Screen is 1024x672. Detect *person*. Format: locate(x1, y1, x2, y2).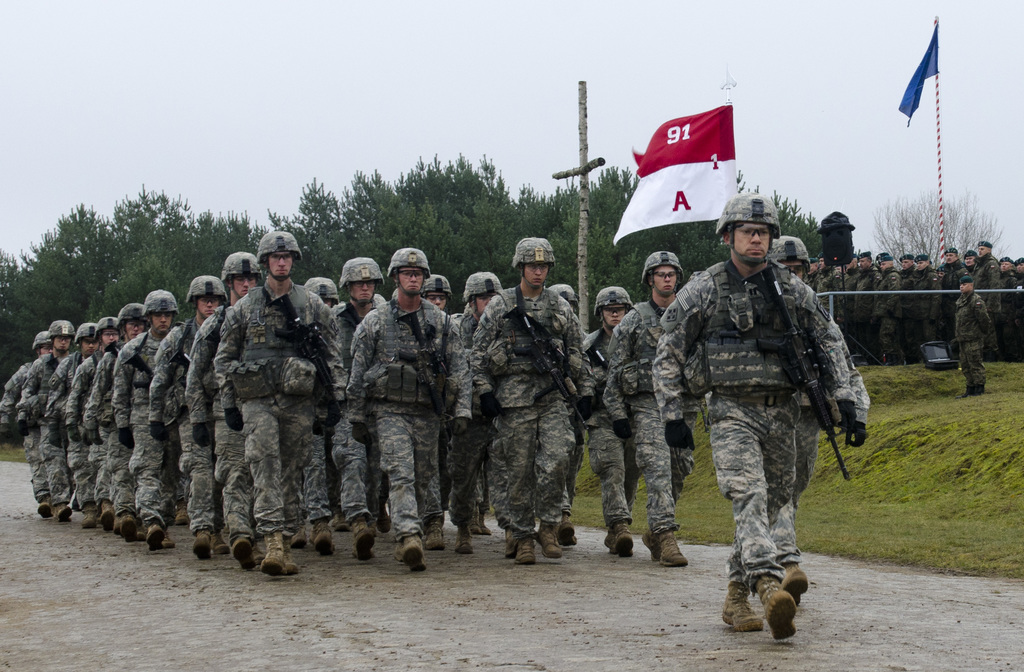
locate(953, 277, 995, 398).
